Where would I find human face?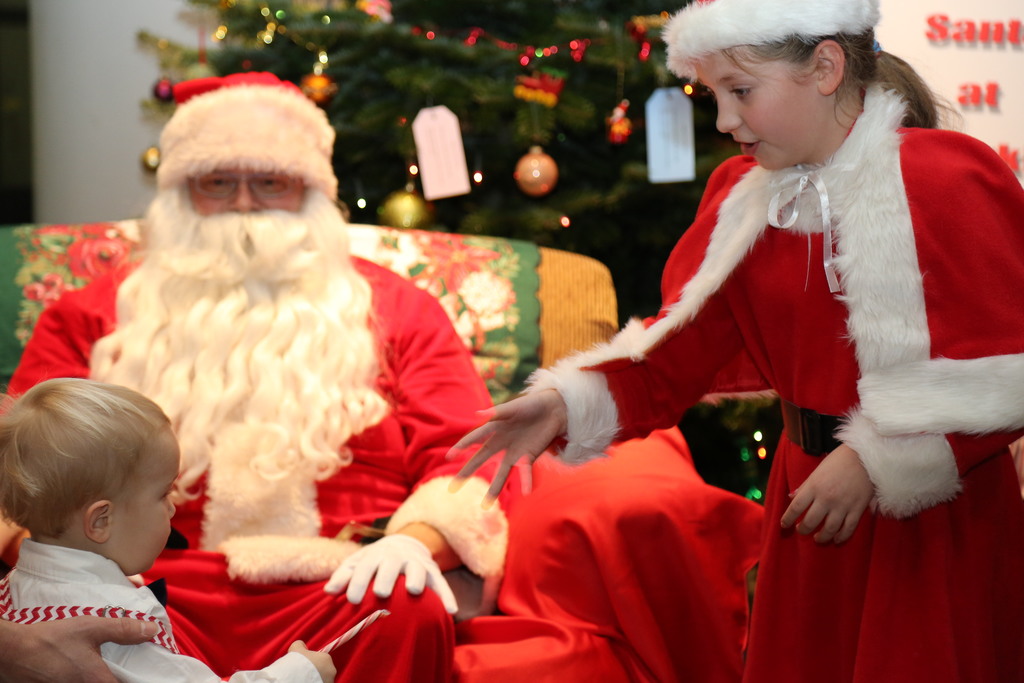
At (108,419,175,580).
